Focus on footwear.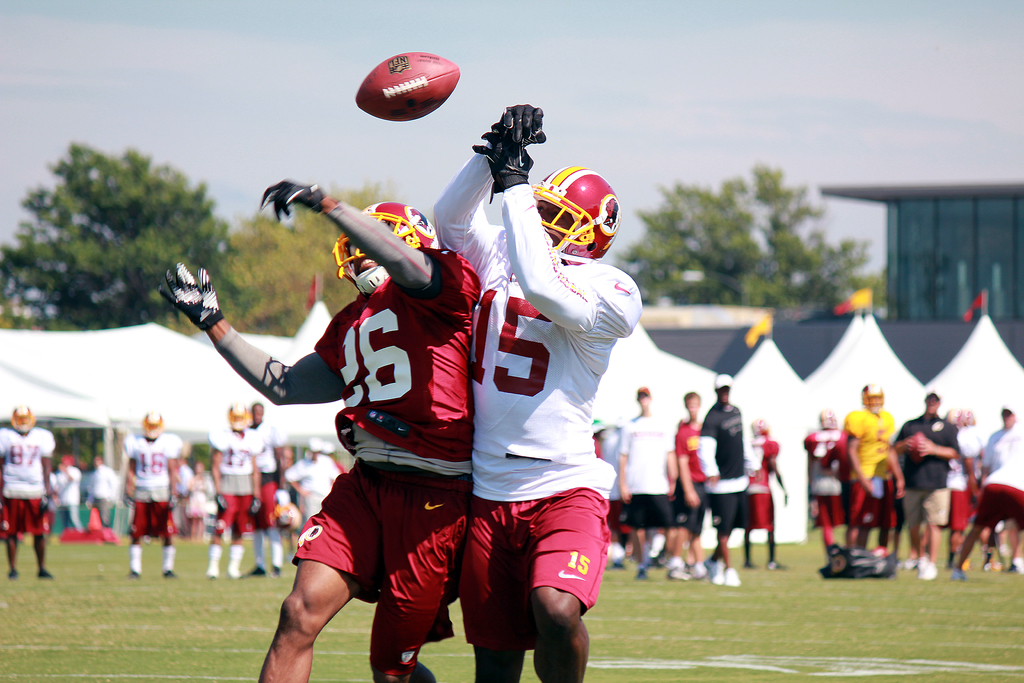
Focused at 725 571 740 588.
